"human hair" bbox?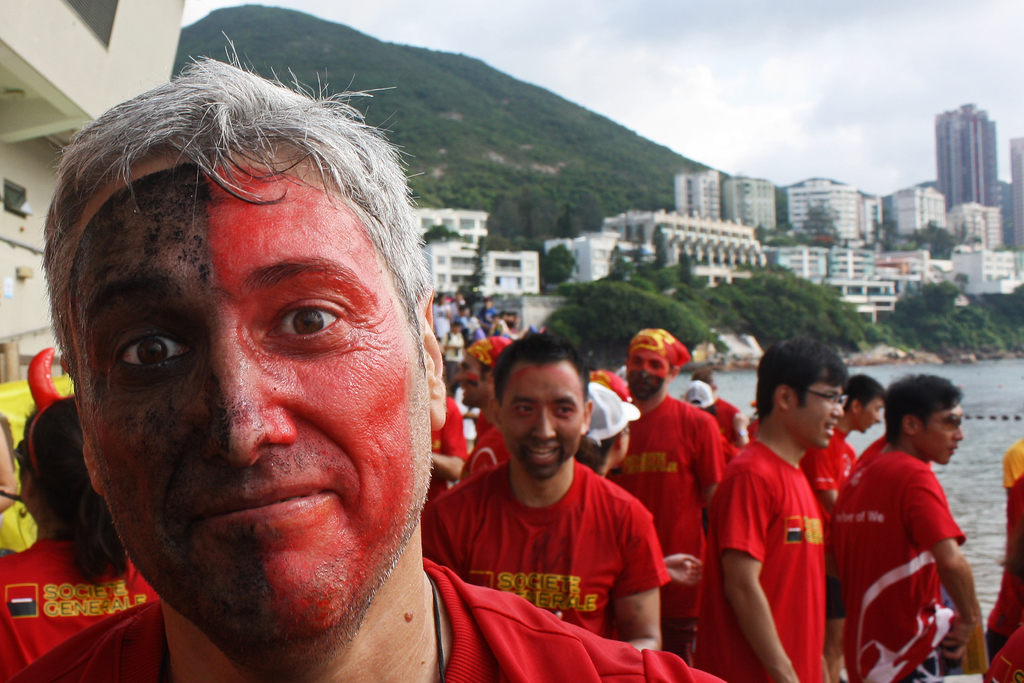
(841,372,885,417)
